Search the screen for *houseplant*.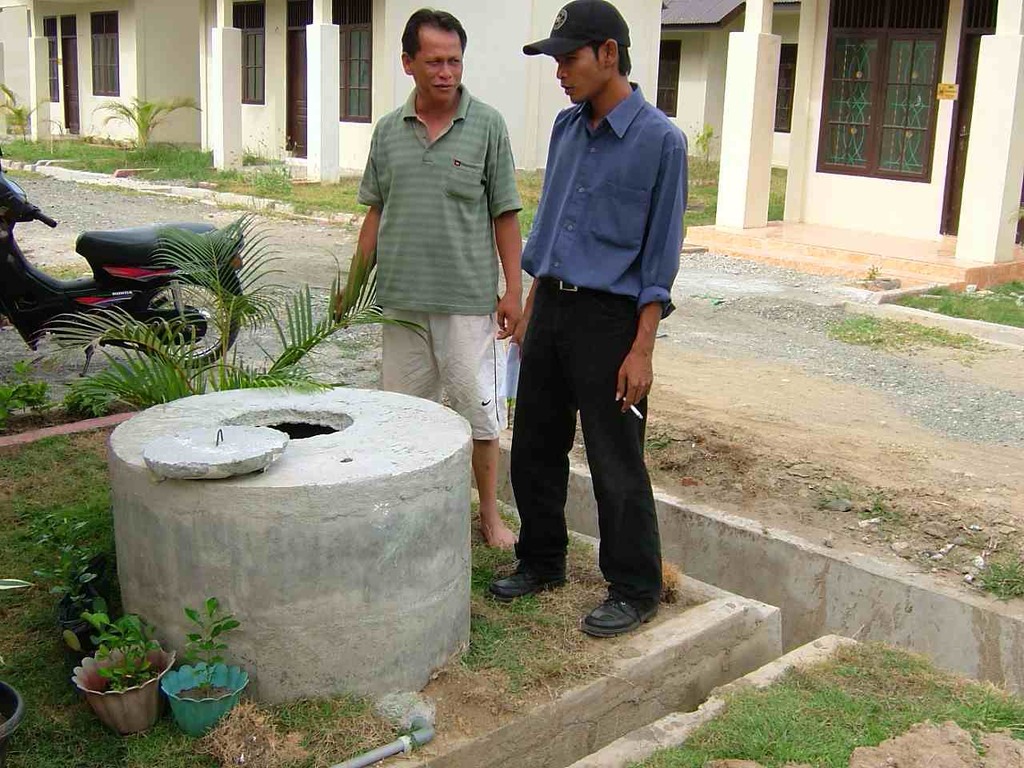
Found at x1=29, y1=507, x2=106, y2=655.
